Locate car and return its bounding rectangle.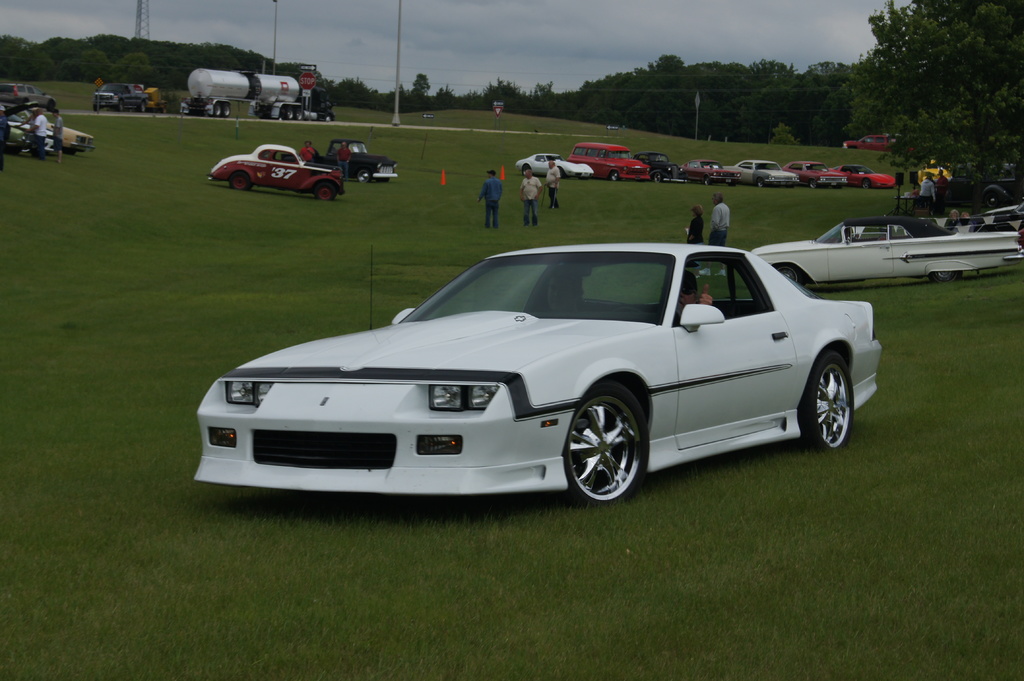
<region>726, 157, 803, 189</region>.
